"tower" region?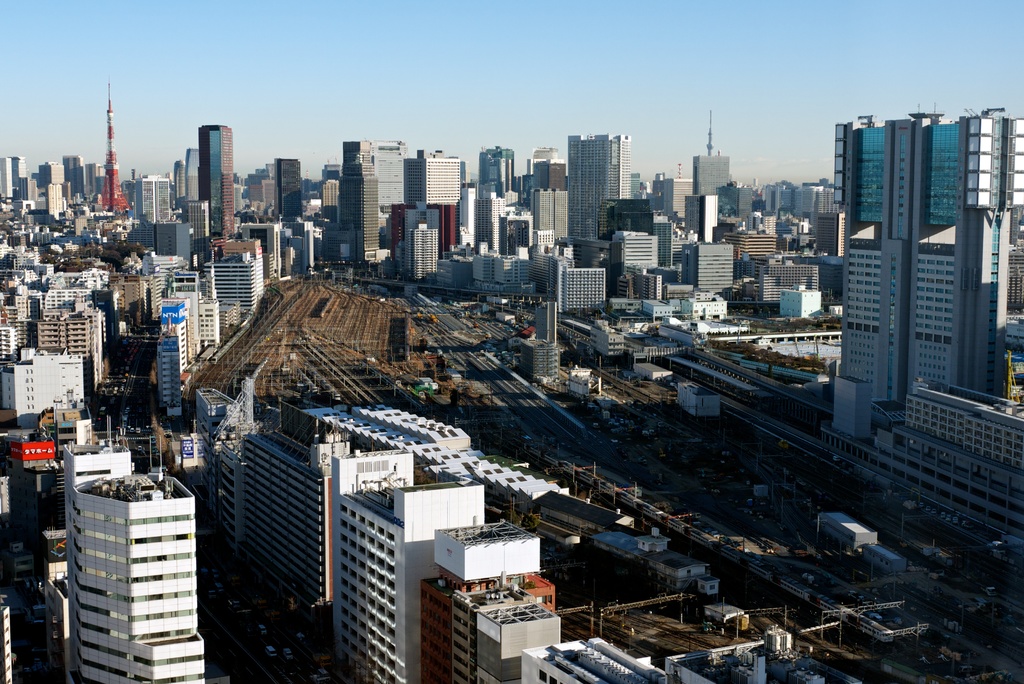
[x1=407, y1=227, x2=438, y2=281]
